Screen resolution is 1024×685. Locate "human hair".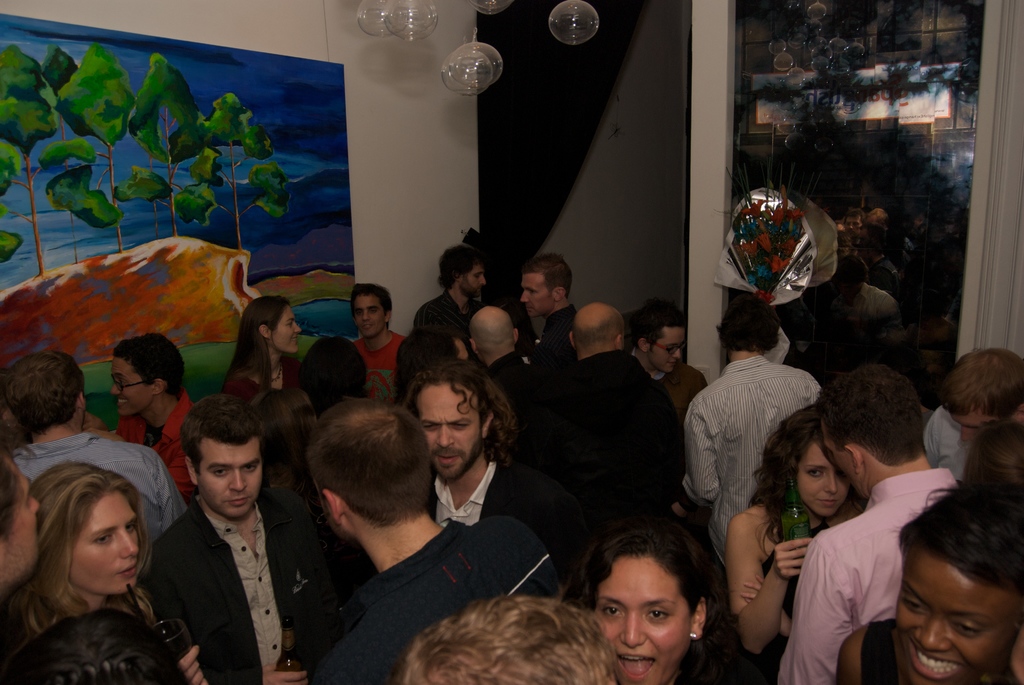
264, 388, 318, 517.
